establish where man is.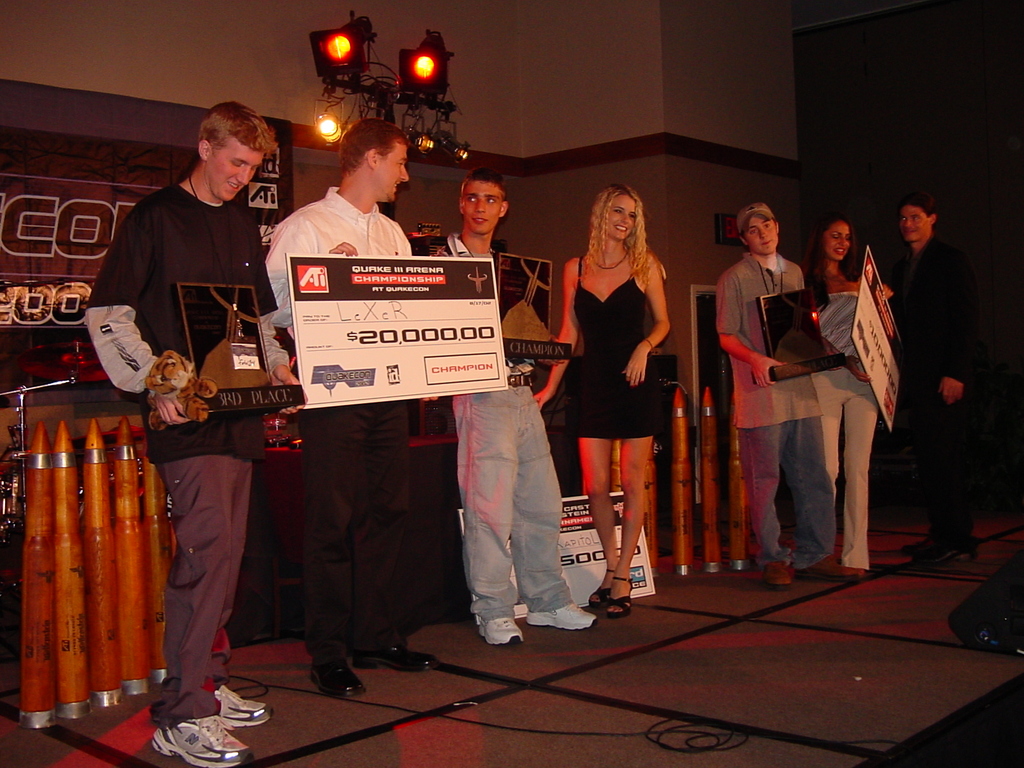
Established at bbox=(84, 102, 310, 767).
